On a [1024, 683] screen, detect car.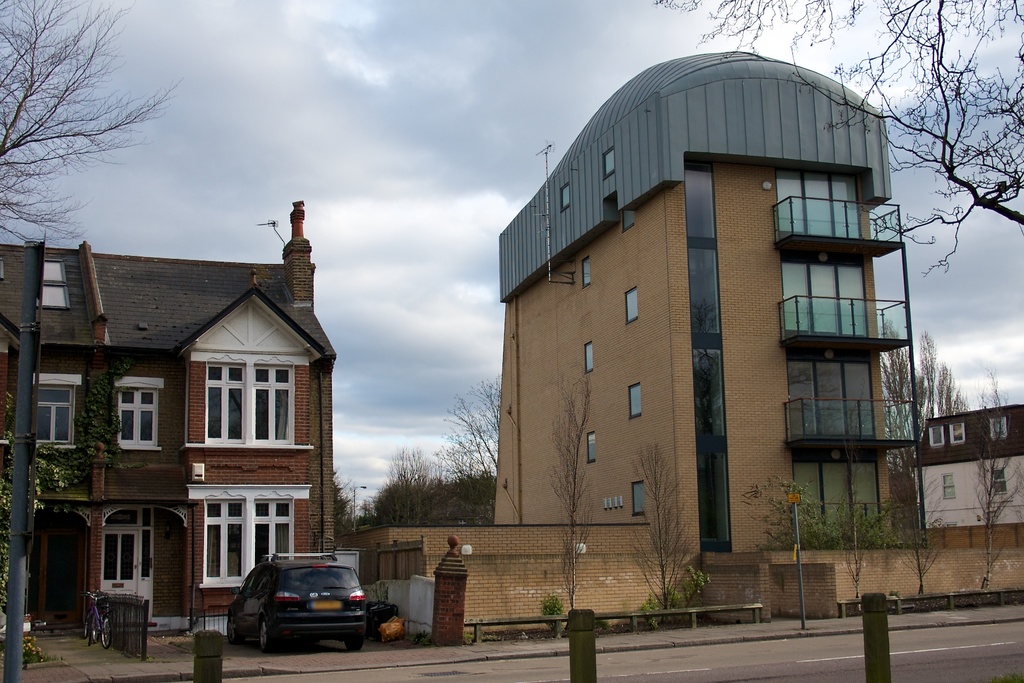
223, 562, 364, 657.
